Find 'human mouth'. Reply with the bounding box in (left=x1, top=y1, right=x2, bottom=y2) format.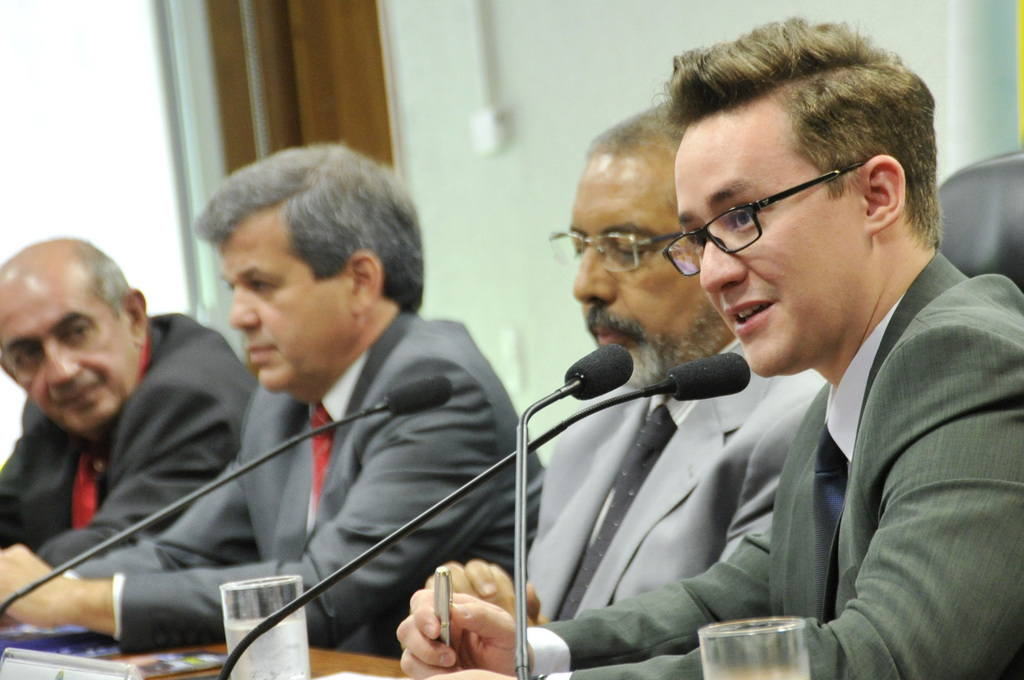
(left=56, top=378, right=101, bottom=408).
